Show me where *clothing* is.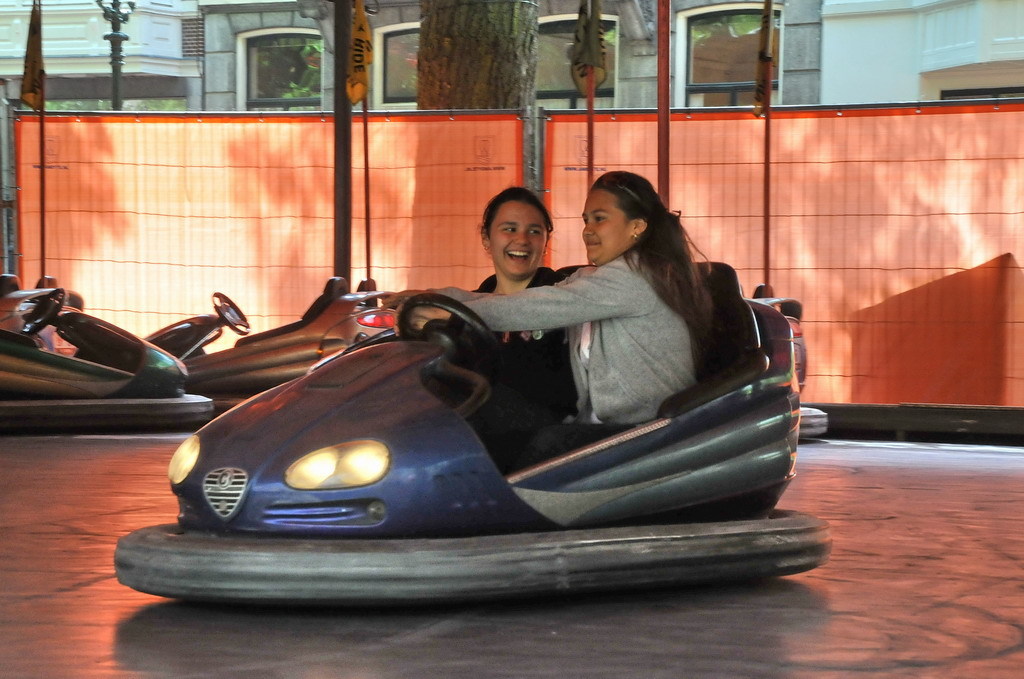
*clothing* is at pyautogui.locateOnScreen(420, 244, 700, 466).
